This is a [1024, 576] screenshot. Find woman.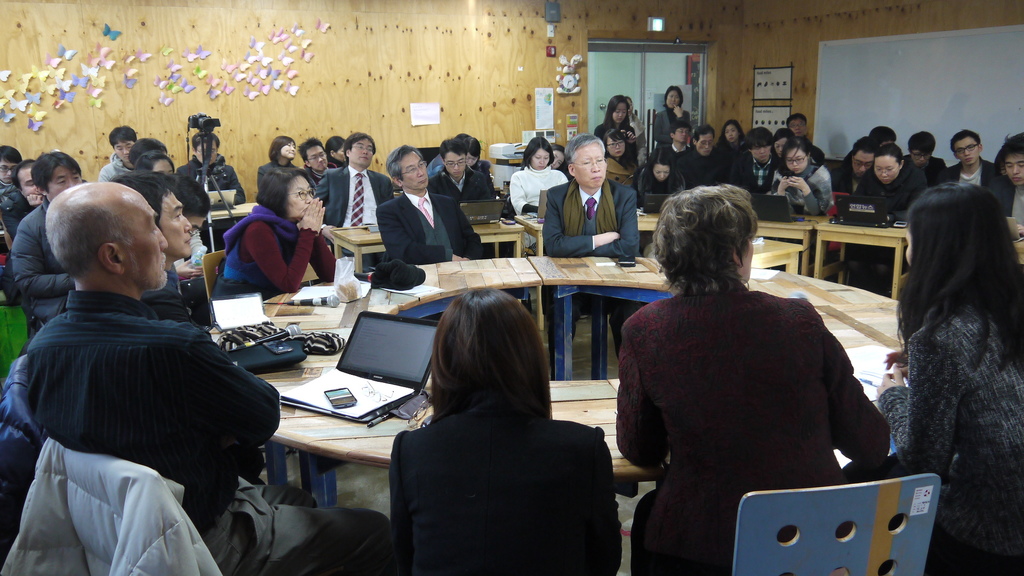
Bounding box: [x1=513, y1=135, x2=570, y2=220].
